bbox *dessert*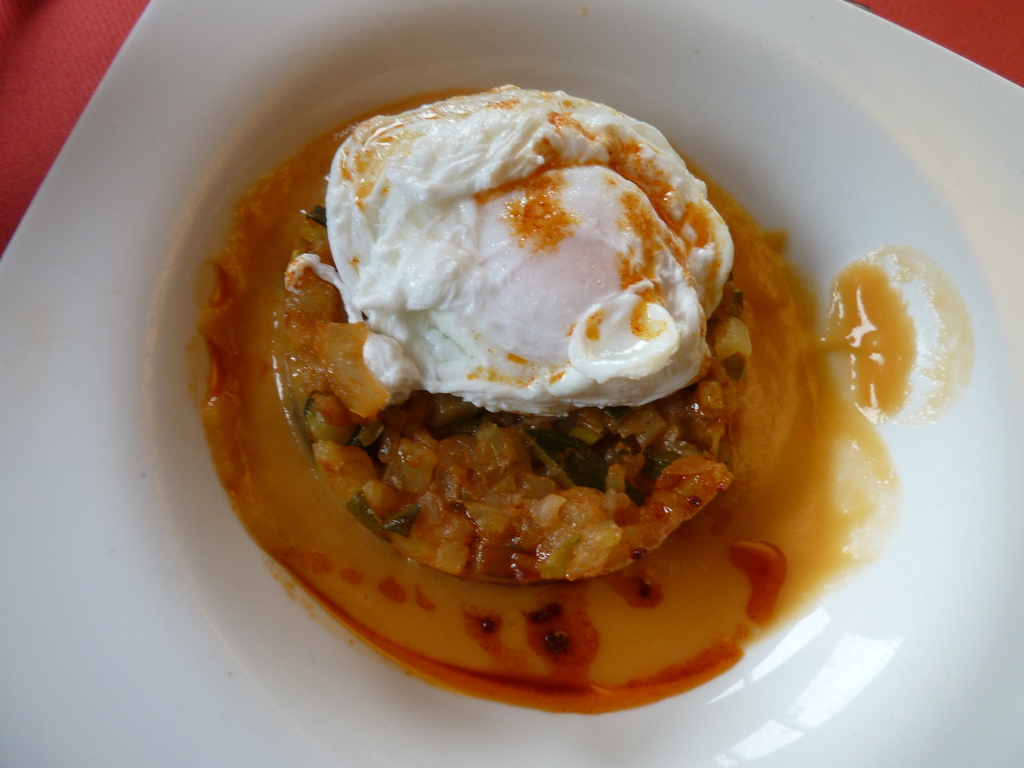
(194, 114, 920, 690)
